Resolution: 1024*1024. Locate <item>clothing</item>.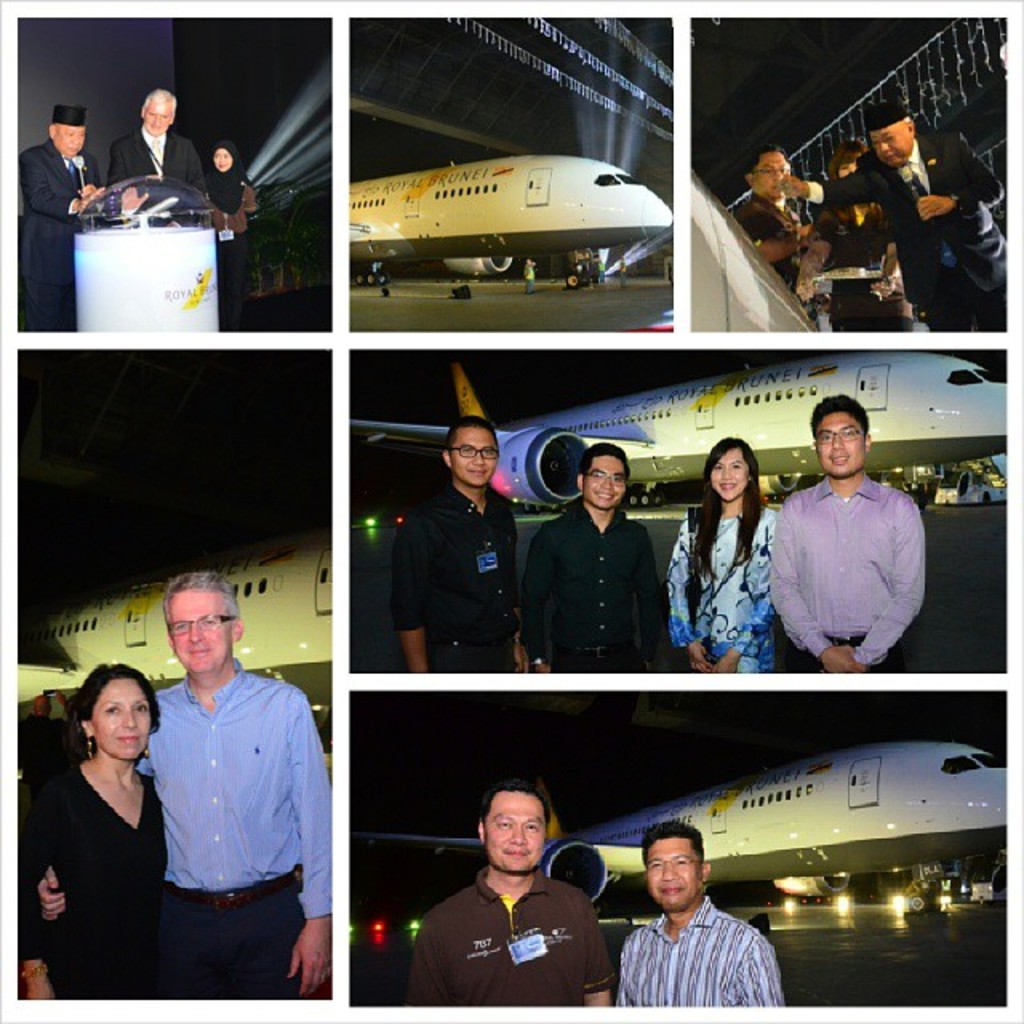
select_region(402, 867, 618, 1013).
